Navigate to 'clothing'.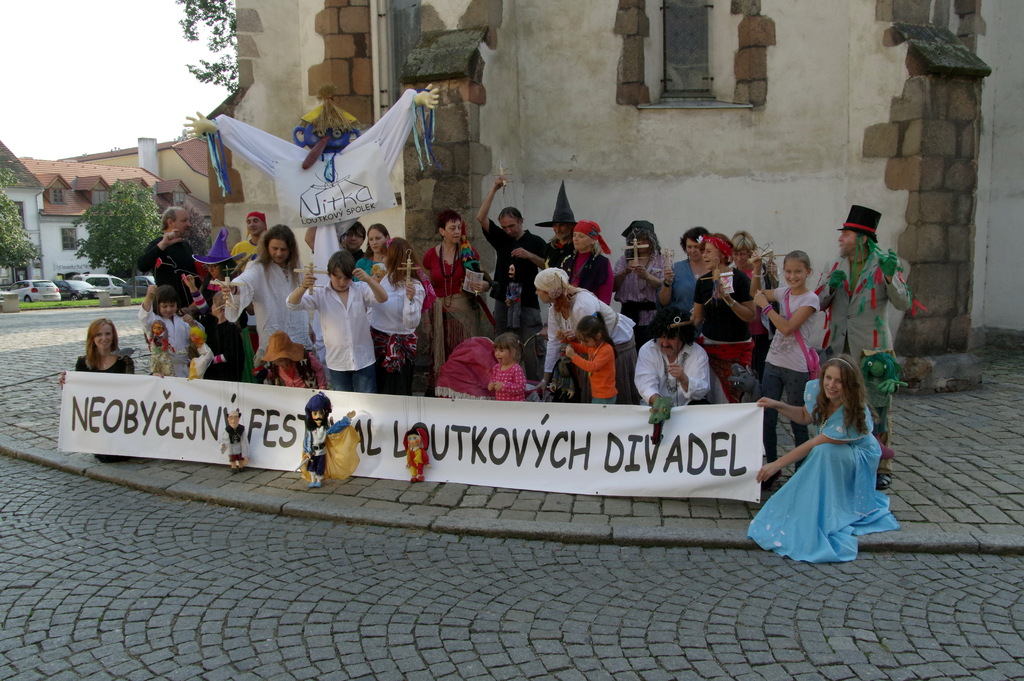
Navigation target: bbox(767, 365, 808, 470).
